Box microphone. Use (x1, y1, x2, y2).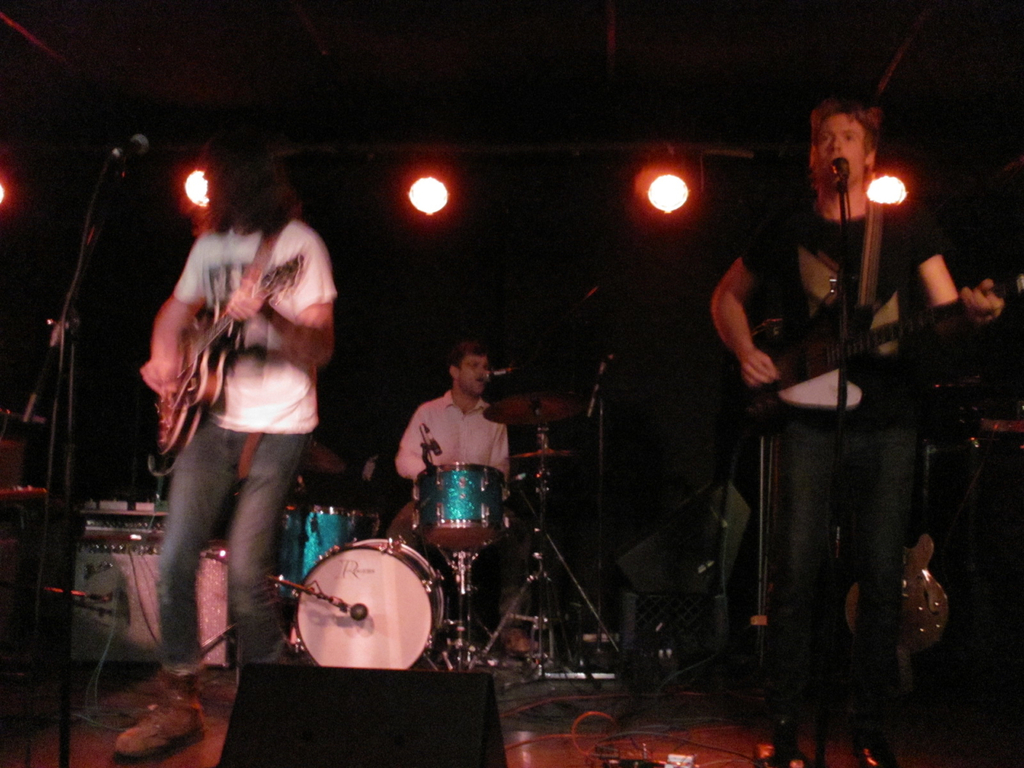
(113, 134, 153, 159).
